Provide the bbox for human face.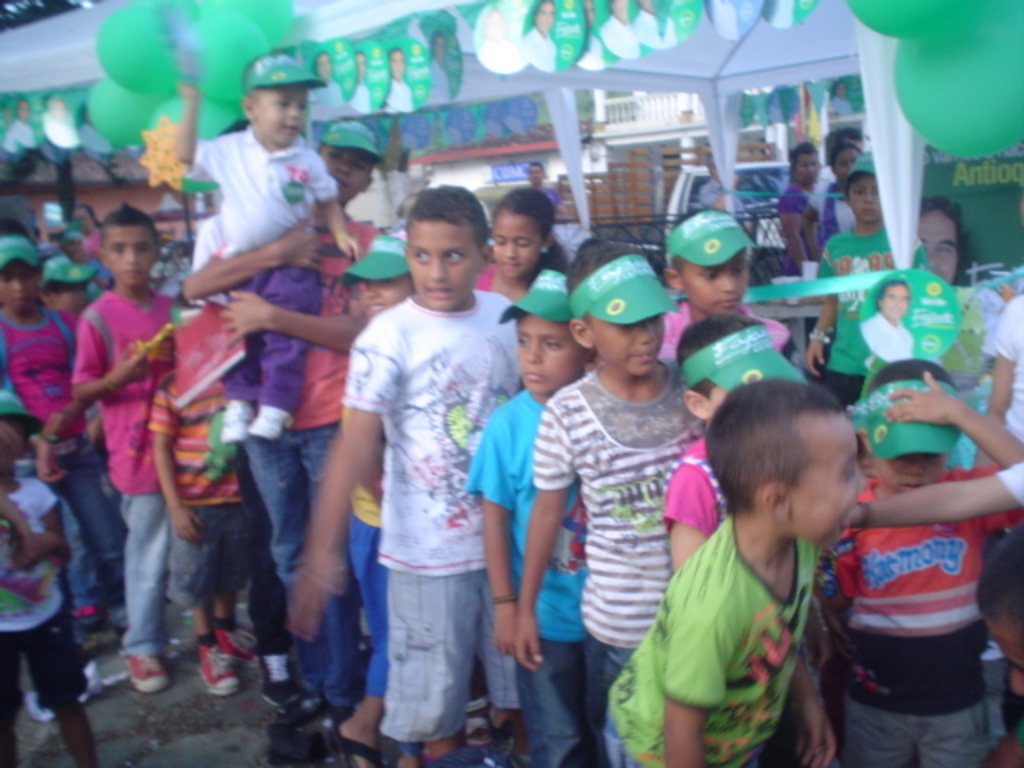
crop(314, 146, 374, 203).
